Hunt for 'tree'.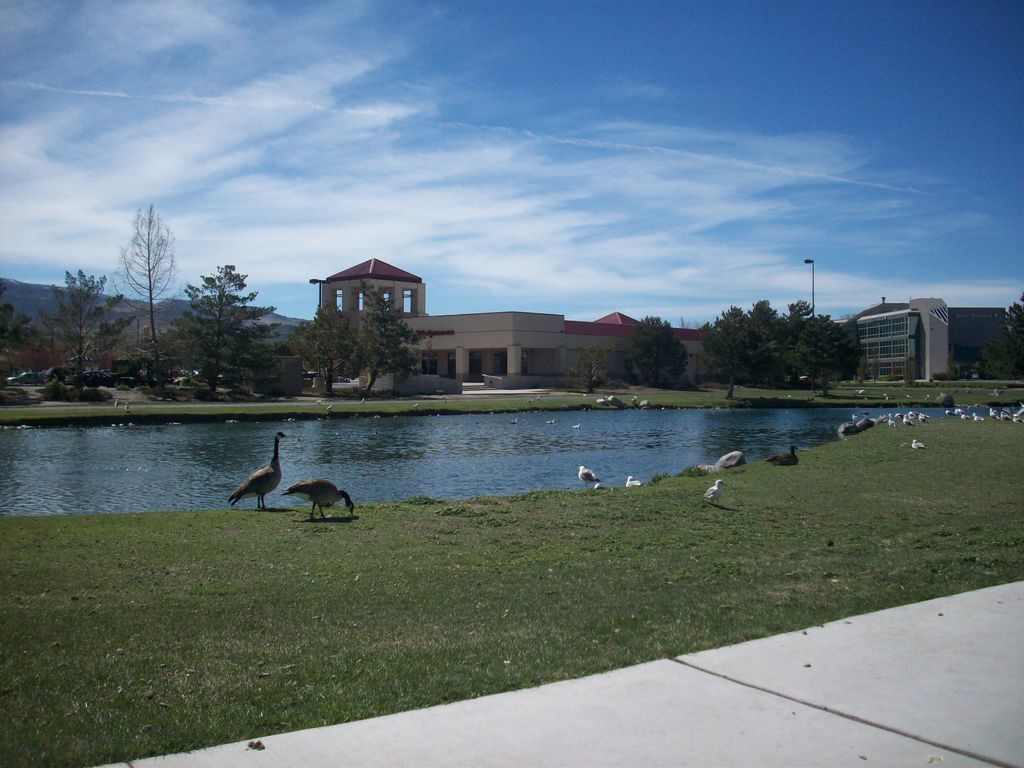
Hunted down at [left=987, top=300, right=1023, bottom=383].
